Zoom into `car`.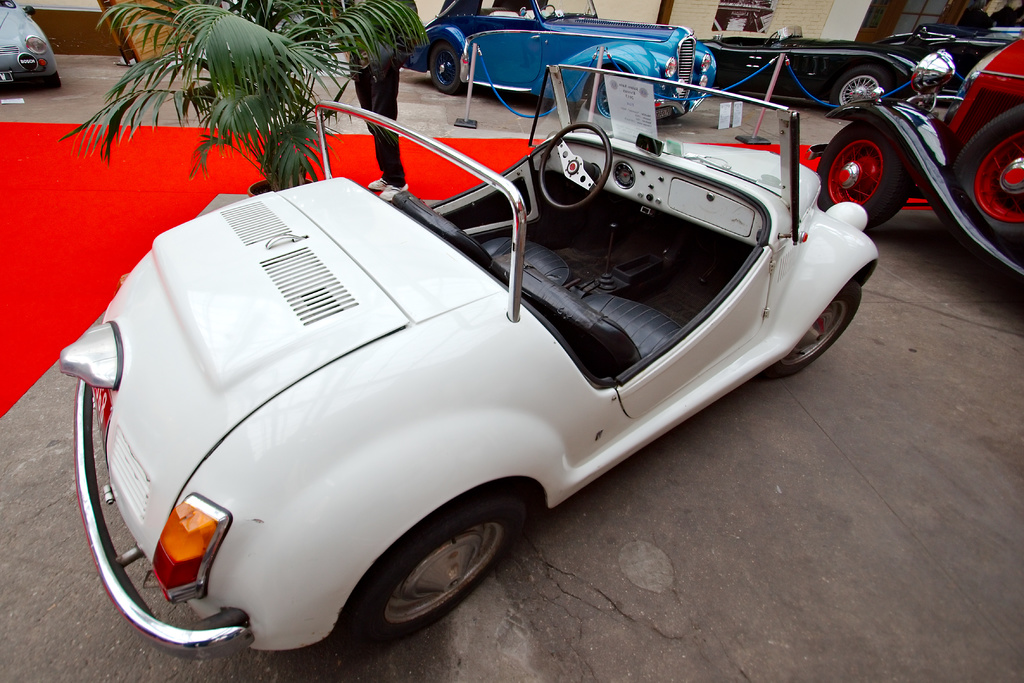
Zoom target: detection(701, 13, 966, 110).
